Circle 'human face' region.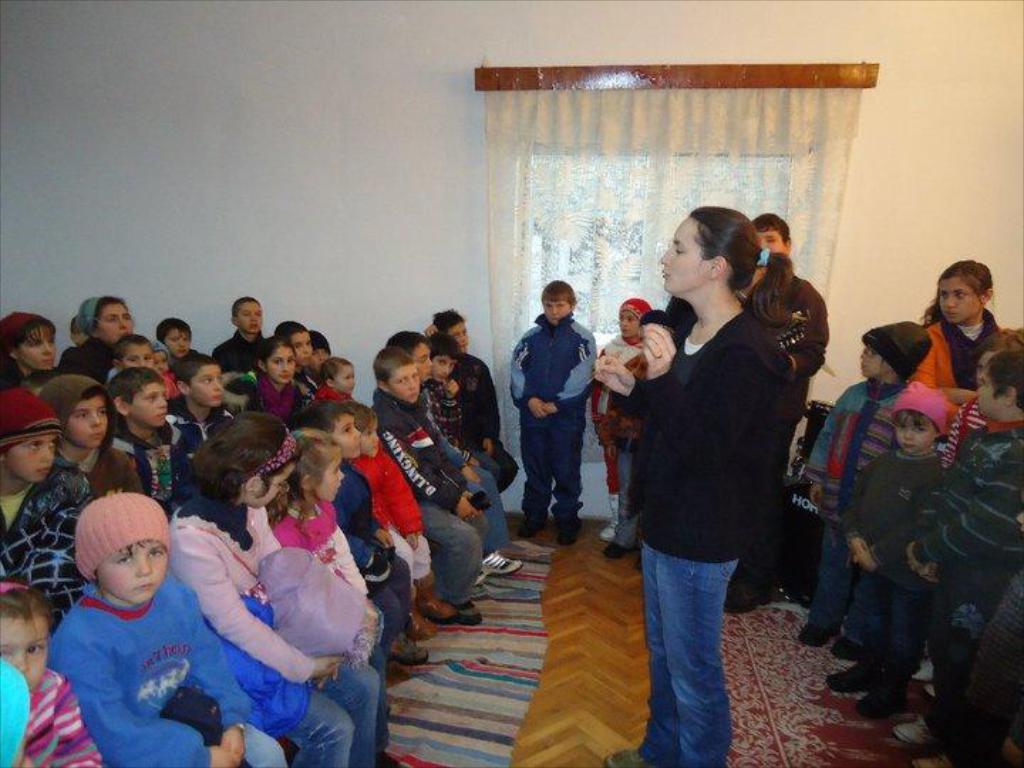
Region: rect(64, 397, 107, 449).
